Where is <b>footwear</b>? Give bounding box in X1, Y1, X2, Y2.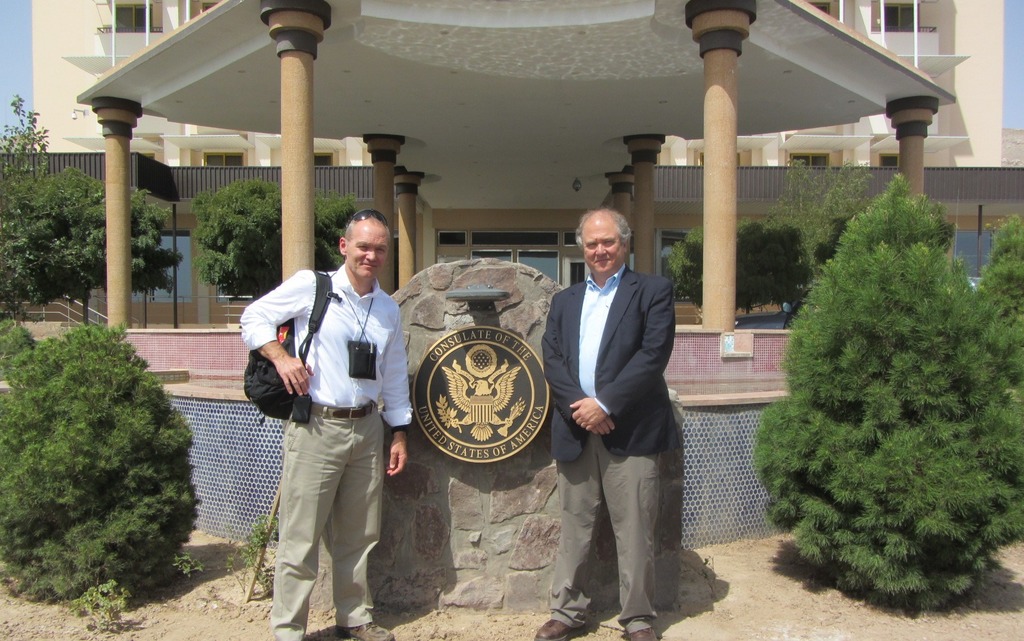
629, 628, 660, 640.
